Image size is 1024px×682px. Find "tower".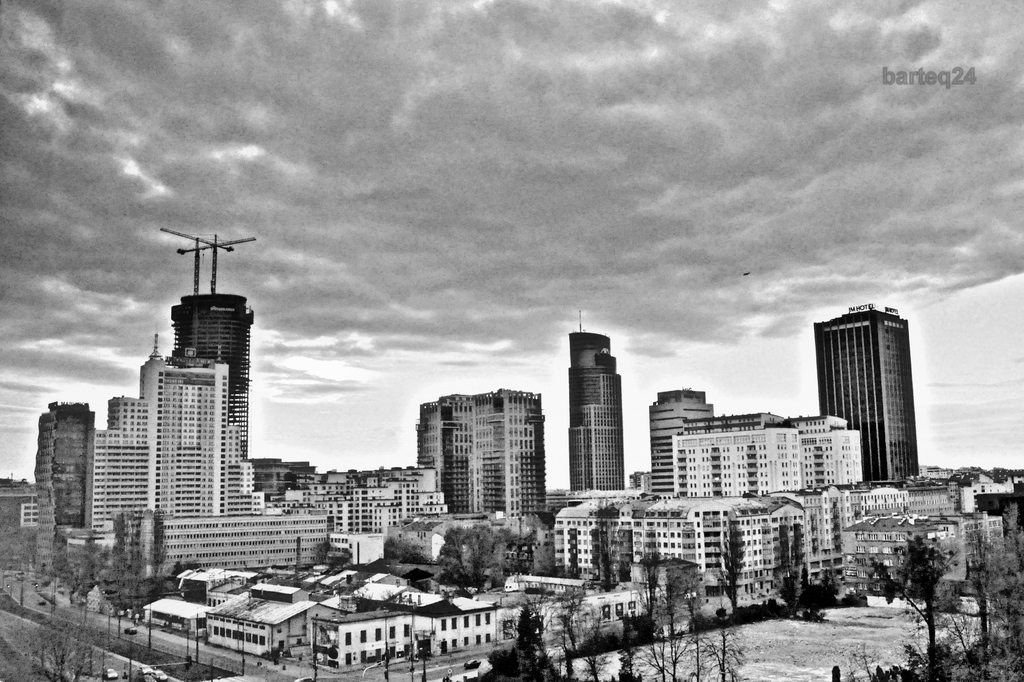
<bbox>160, 220, 253, 460</bbox>.
